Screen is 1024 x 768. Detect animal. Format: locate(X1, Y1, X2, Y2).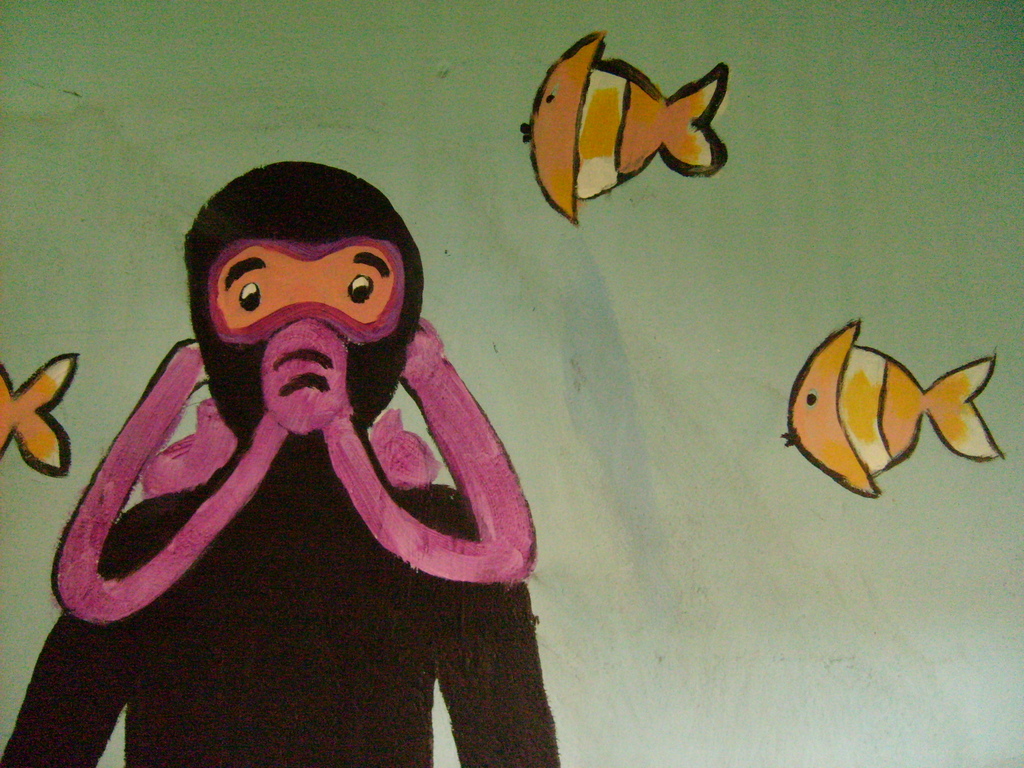
locate(522, 28, 728, 225).
